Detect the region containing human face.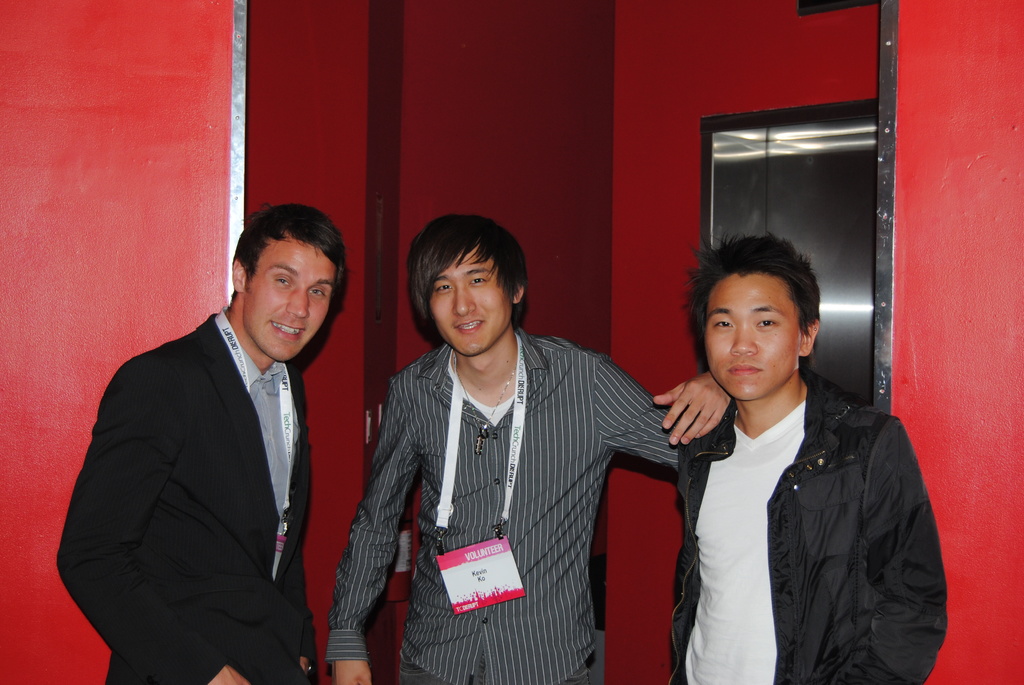
429/253/525/352.
